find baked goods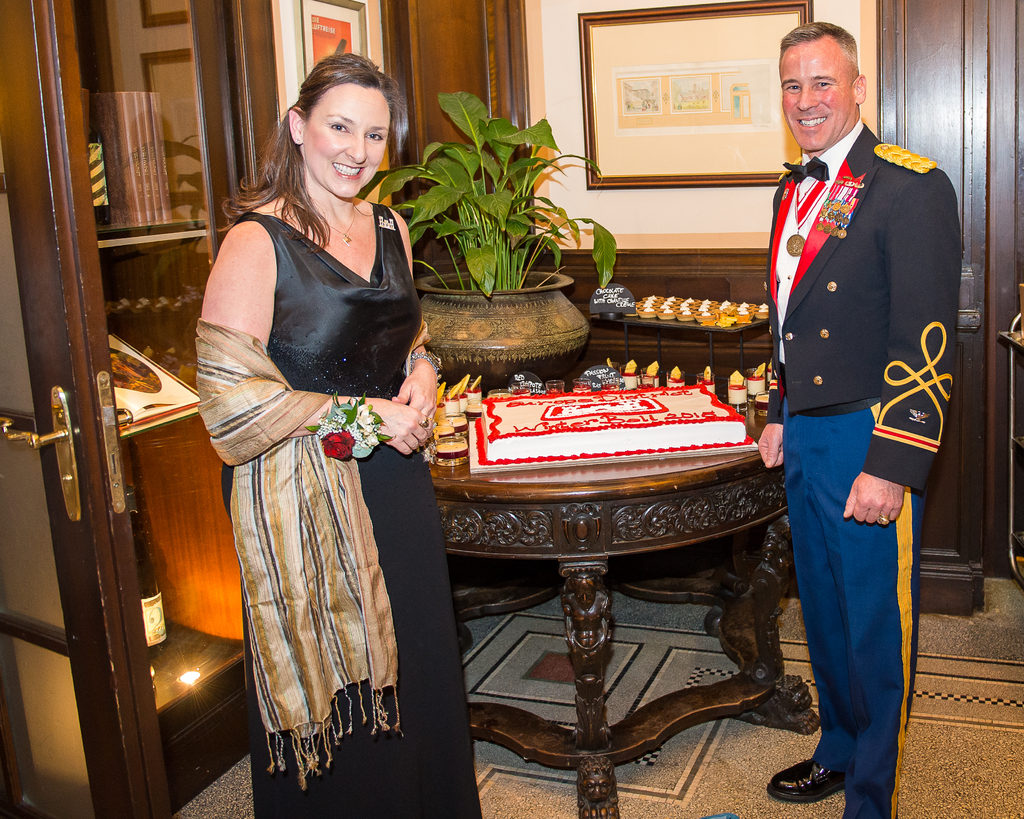
bbox=[694, 360, 714, 397]
